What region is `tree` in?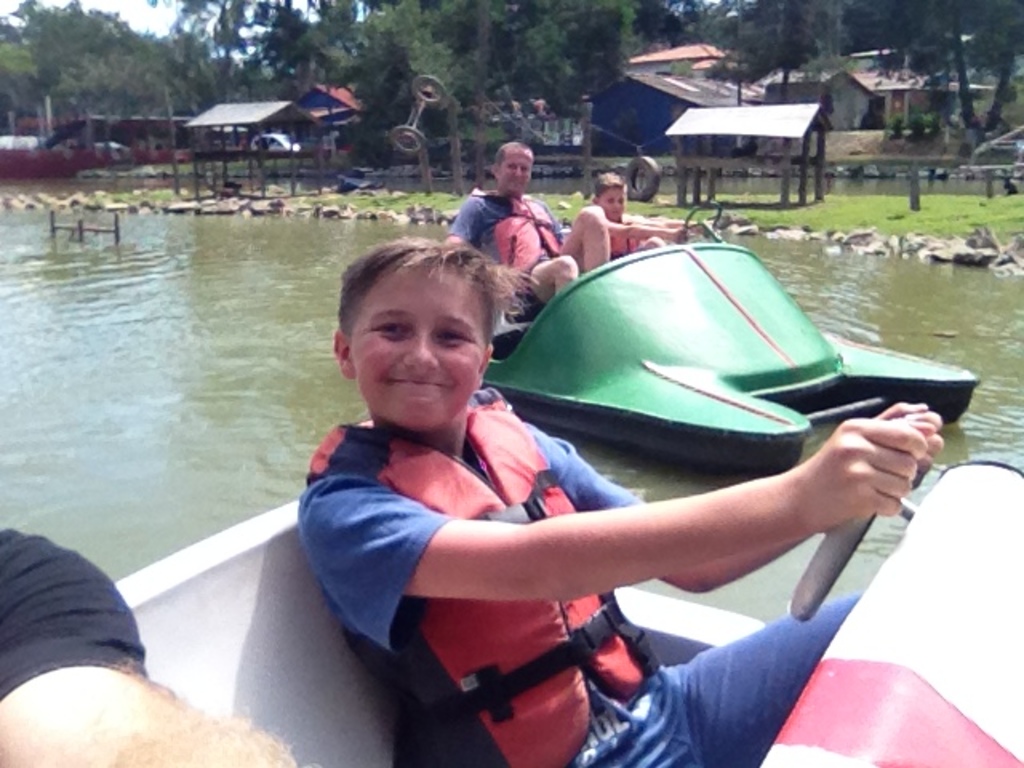
301,0,403,123.
